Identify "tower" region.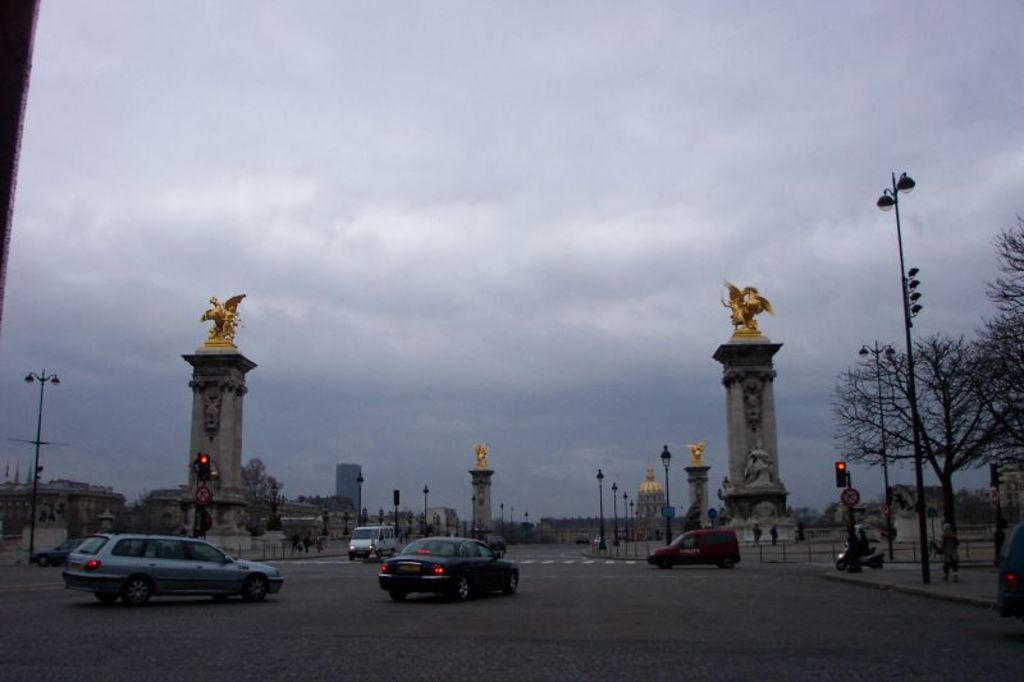
Region: [713,287,809,536].
